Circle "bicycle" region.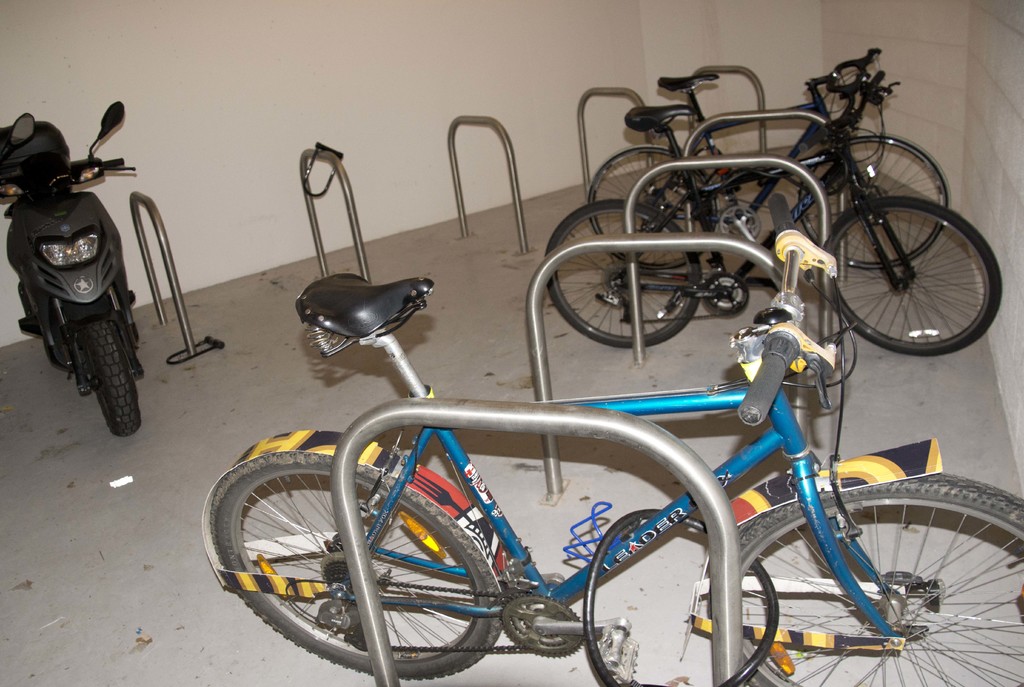
Region: region(587, 47, 953, 274).
